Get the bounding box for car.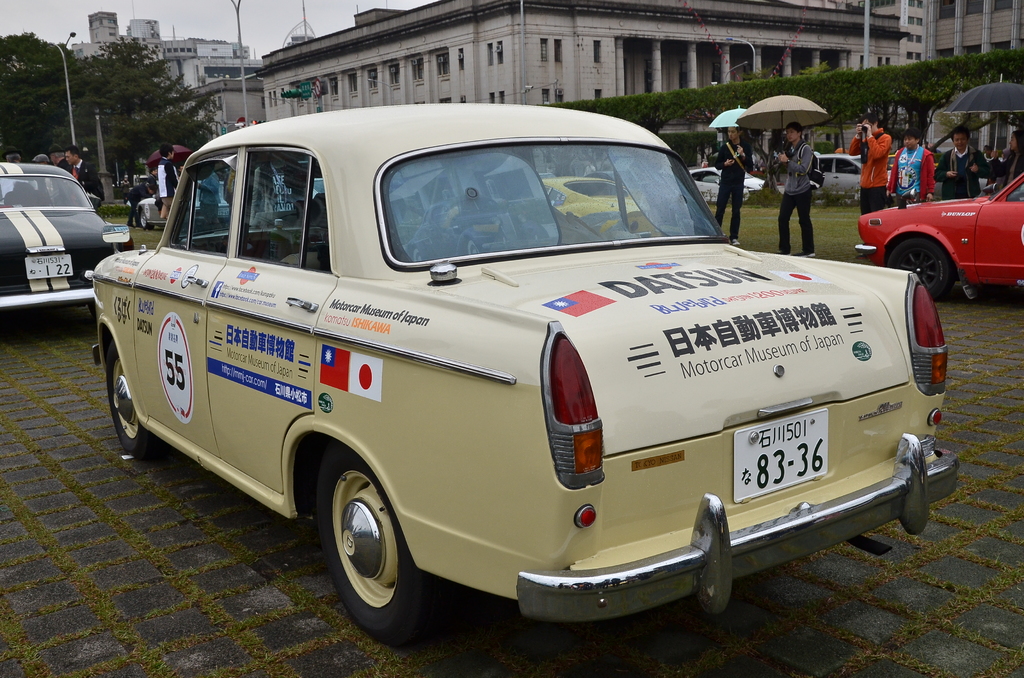
box=[93, 105, 951, 658].
